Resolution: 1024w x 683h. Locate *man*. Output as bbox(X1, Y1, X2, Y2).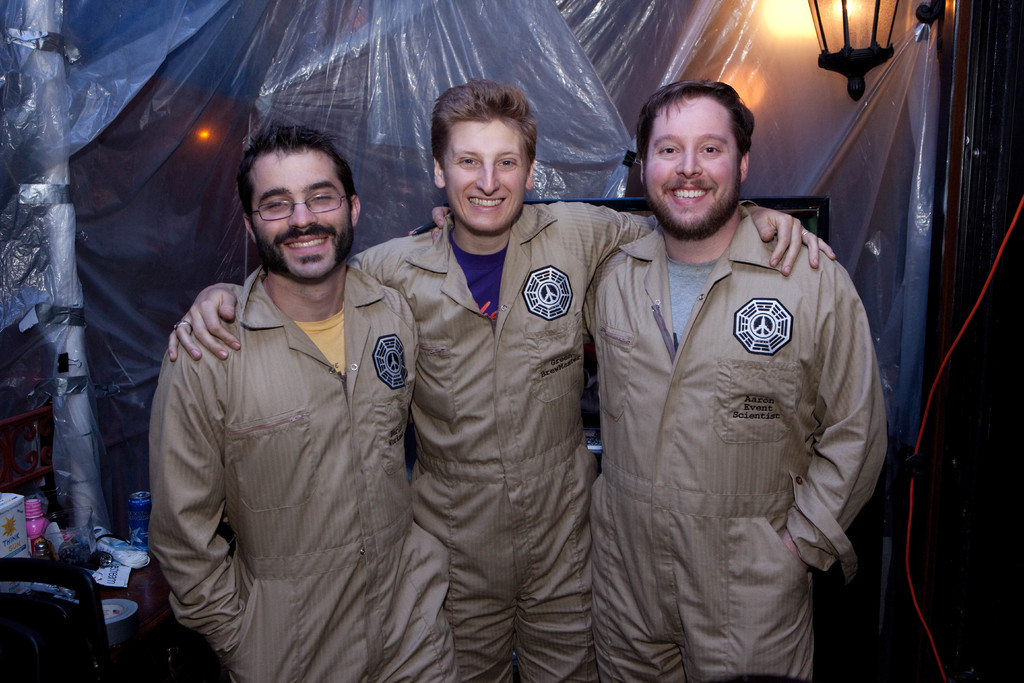
bbox(577, 76, 894, 682).
